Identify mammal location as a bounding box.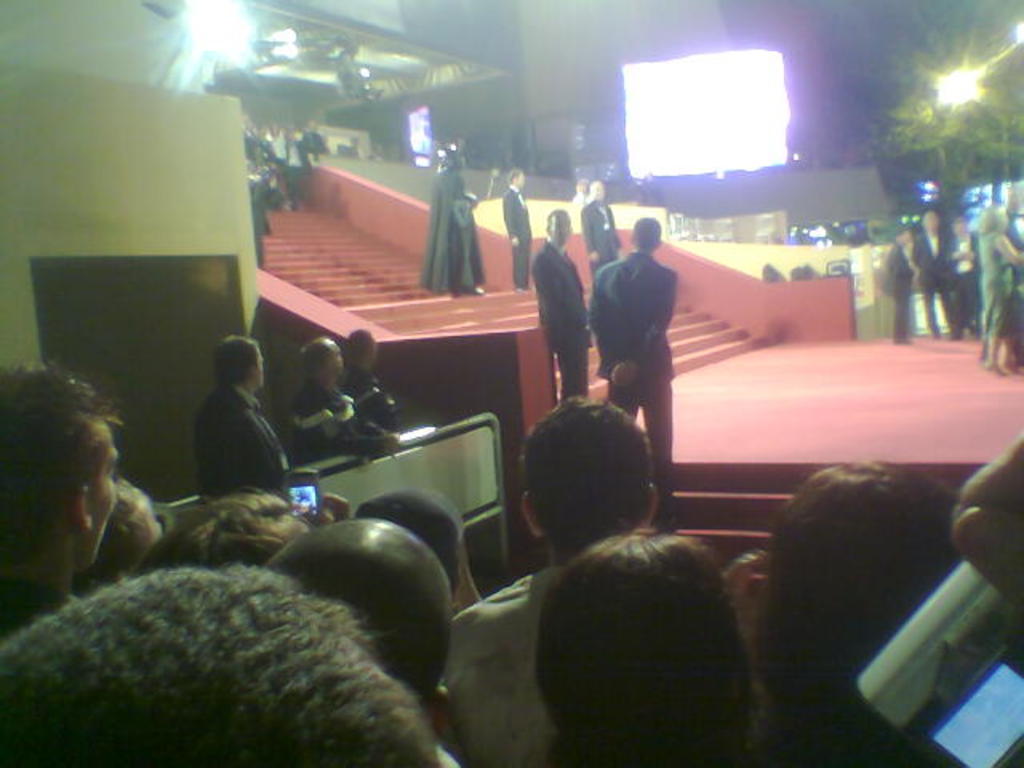
998, 174, 1022, 365.
